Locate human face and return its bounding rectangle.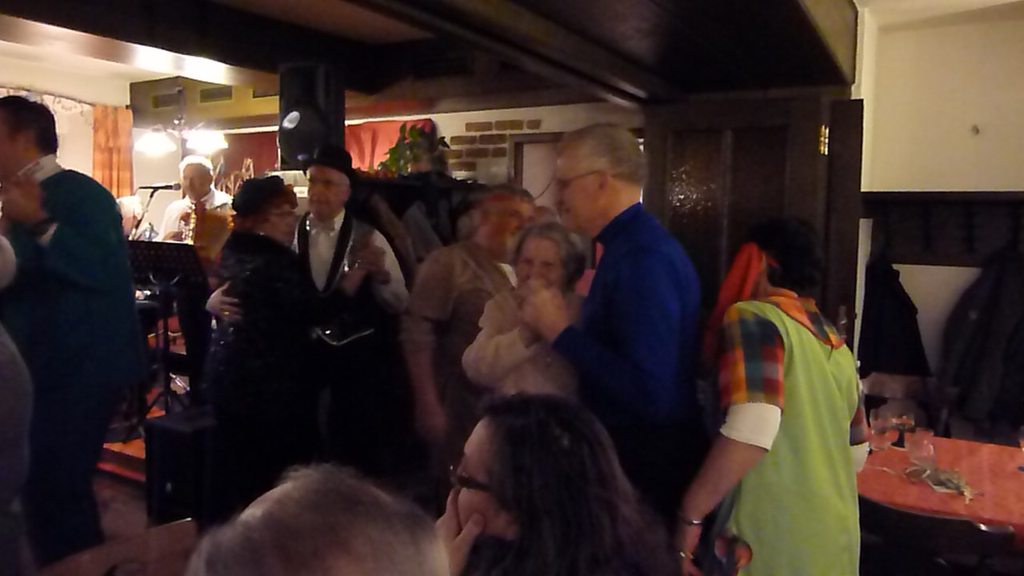
pyautogui.locateOnScreen(307, 166, 346, 219).
